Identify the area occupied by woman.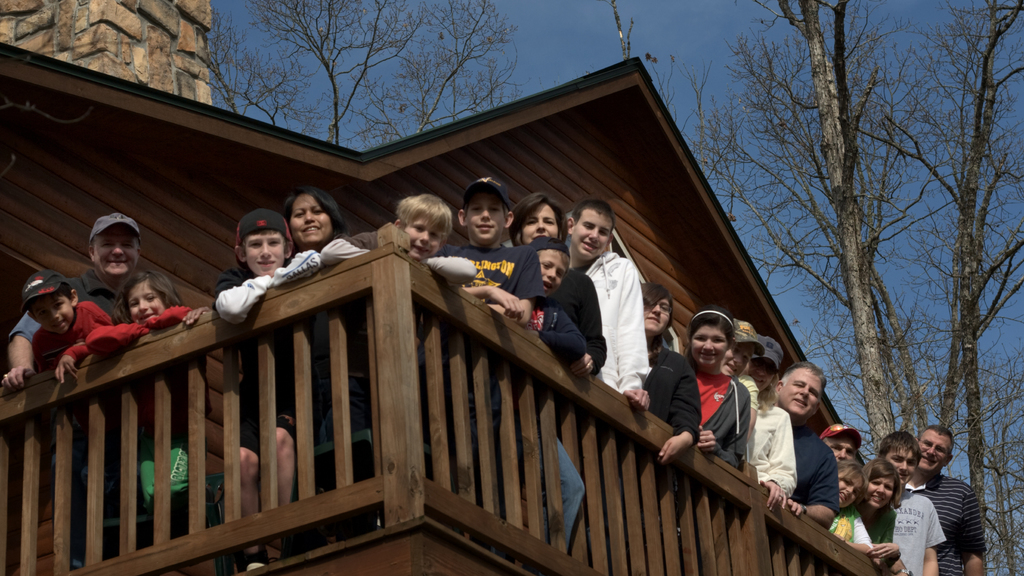
Area: detection(512, 186, 603, 383).
